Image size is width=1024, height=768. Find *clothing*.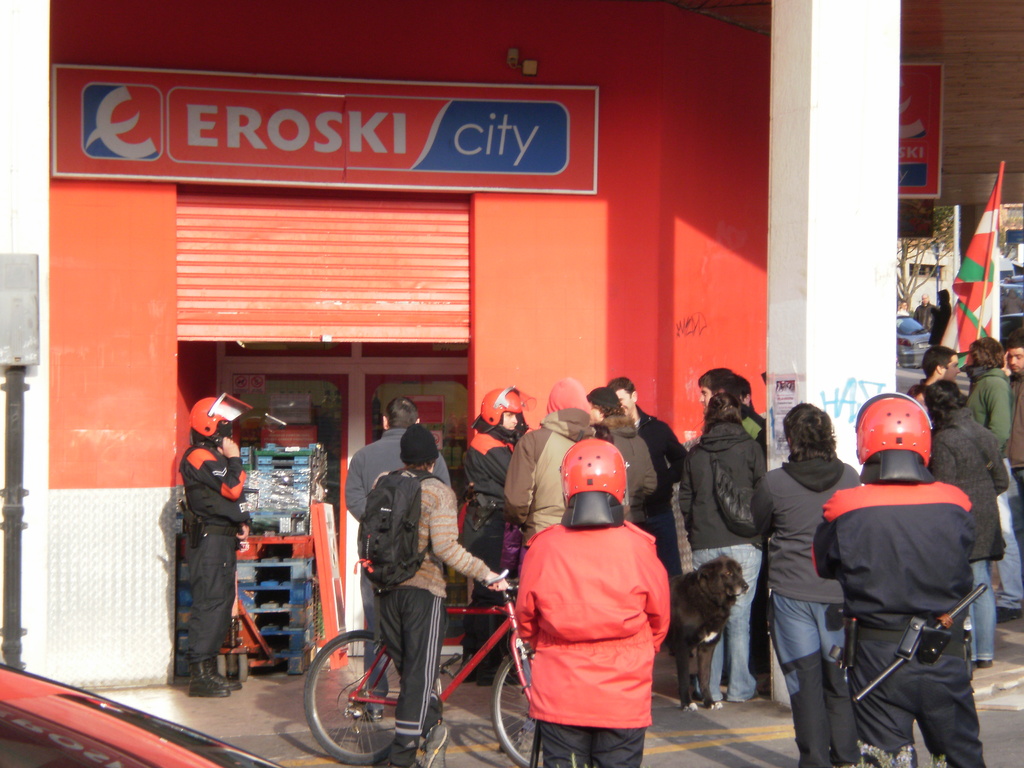
[371,479,509,767].
